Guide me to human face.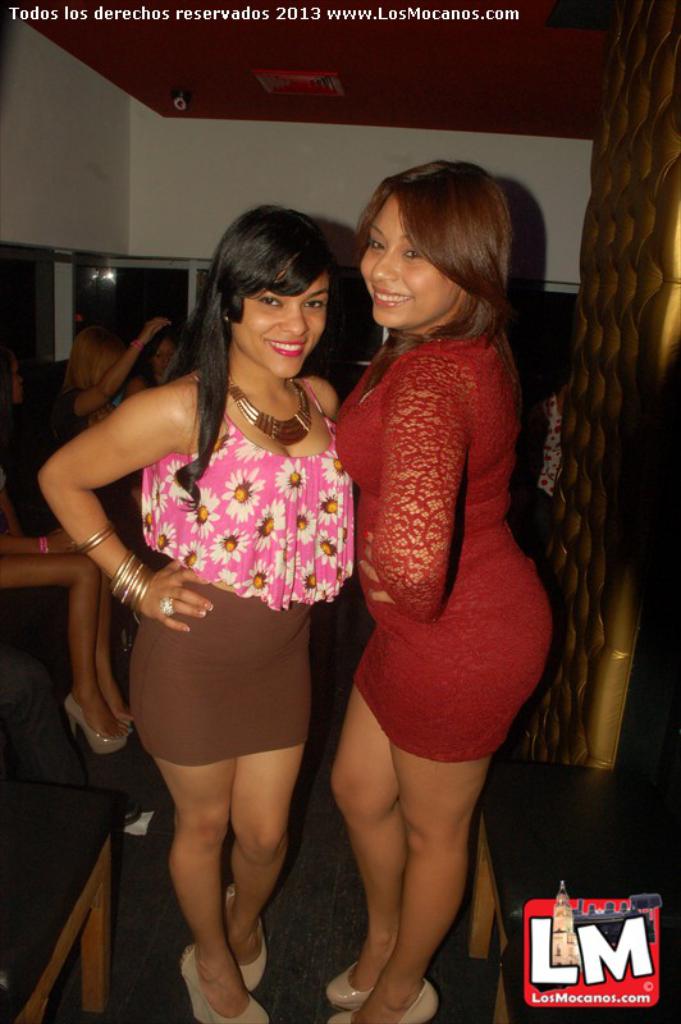
Guidance: Rect(12, 349, 22, 404).
